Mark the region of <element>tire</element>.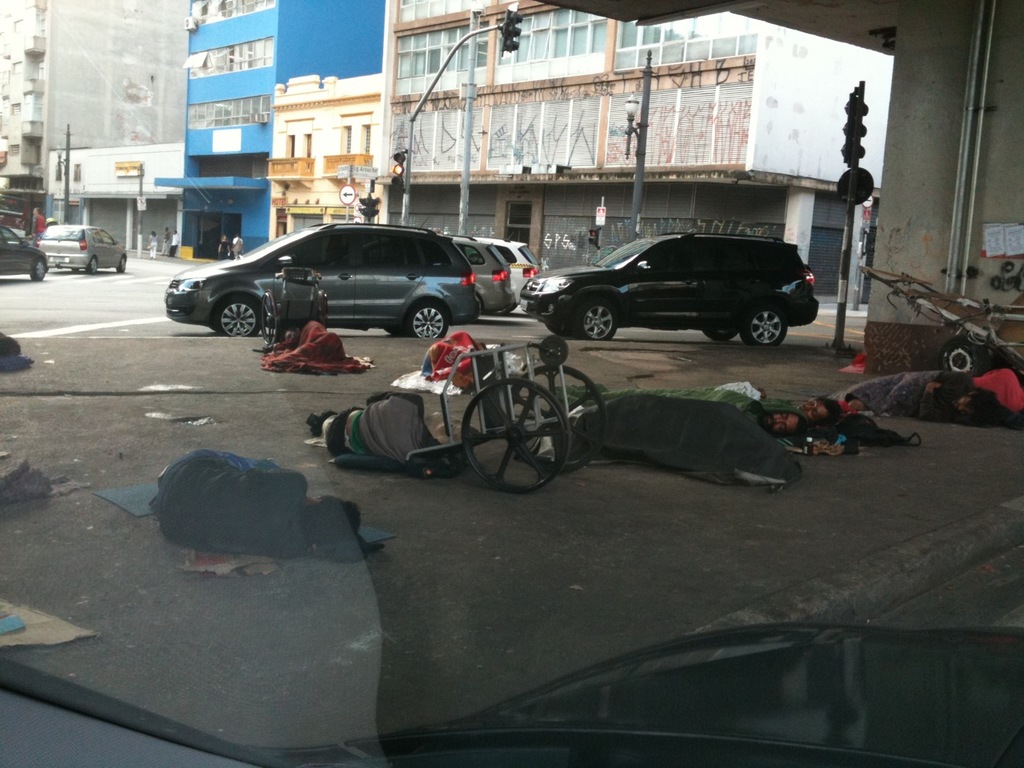
Region: 745:306:789:348.
